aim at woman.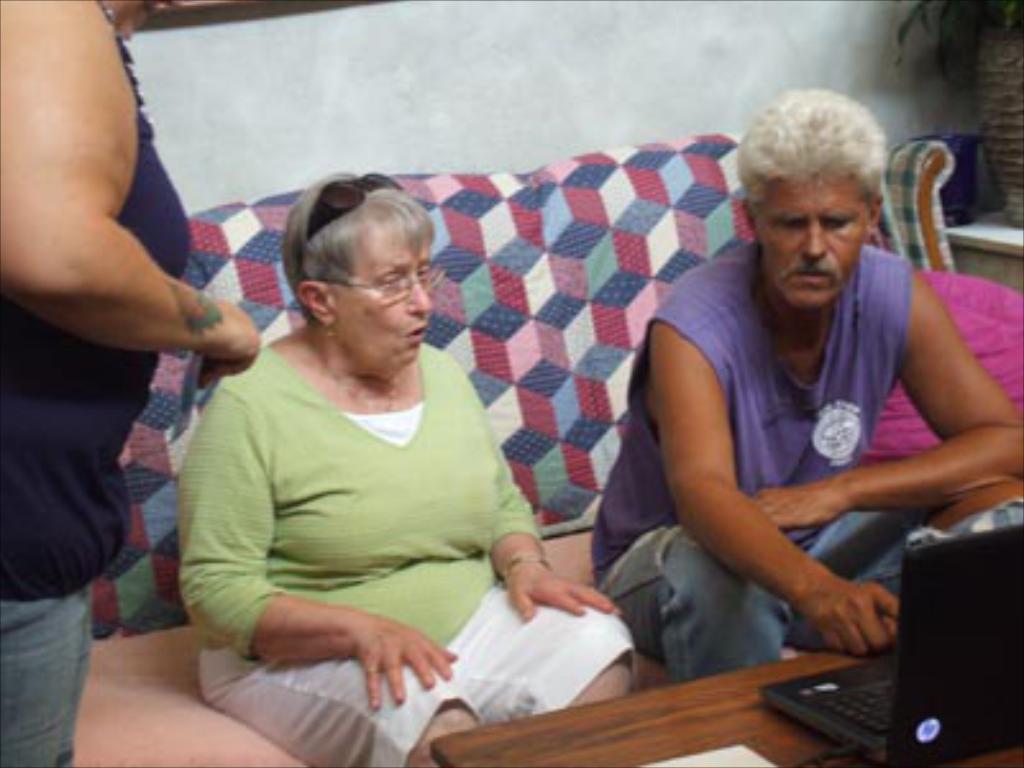
Aimed at 161/174/558/748.
